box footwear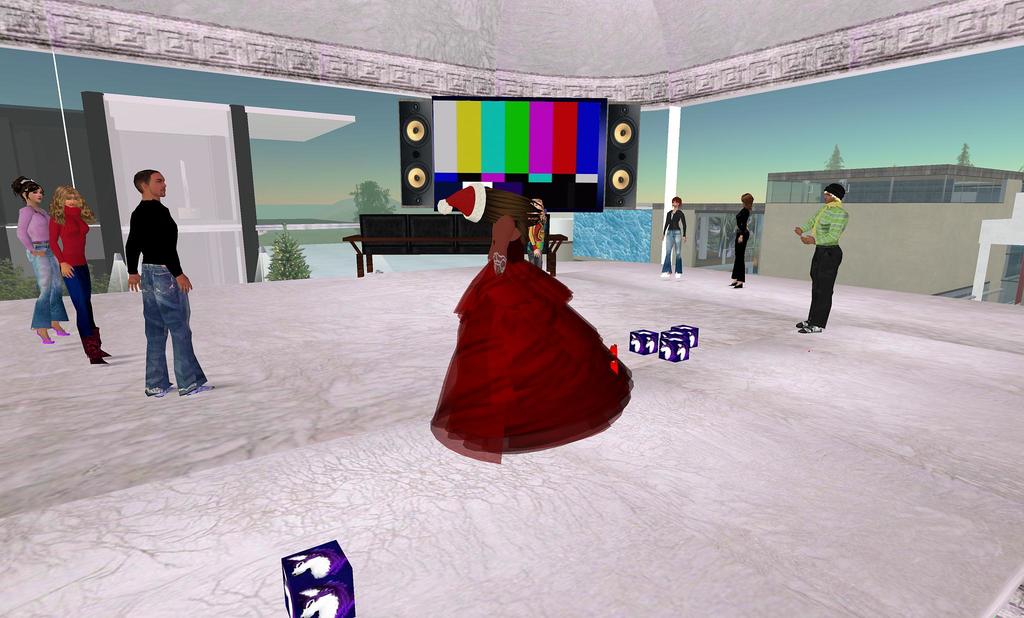
{"x1": 58, "y1": 328, "x2": 69, "y2": 337}
